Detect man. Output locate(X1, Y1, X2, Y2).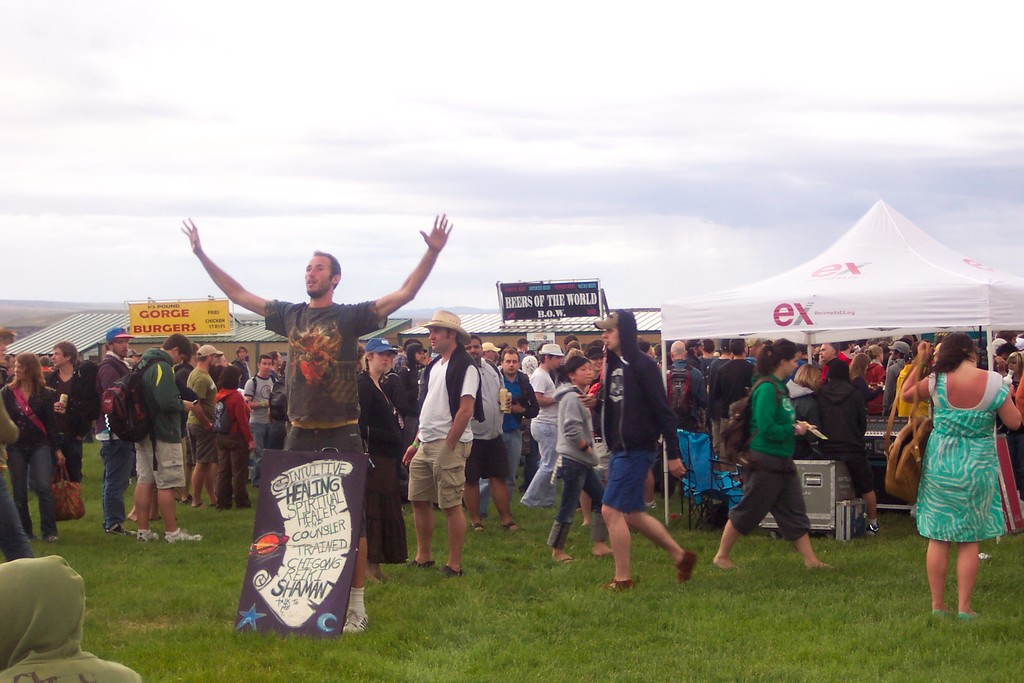
locate(579, 308, 698, 593).
